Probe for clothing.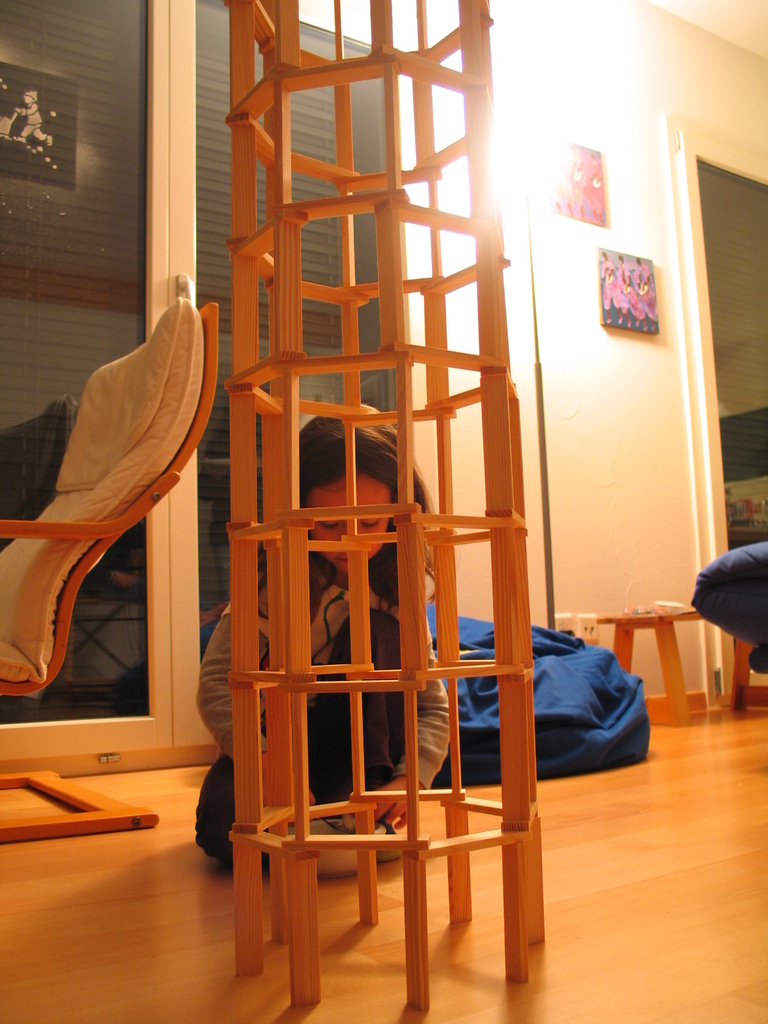
Probe result: locate(639, 287, 655, 319).
